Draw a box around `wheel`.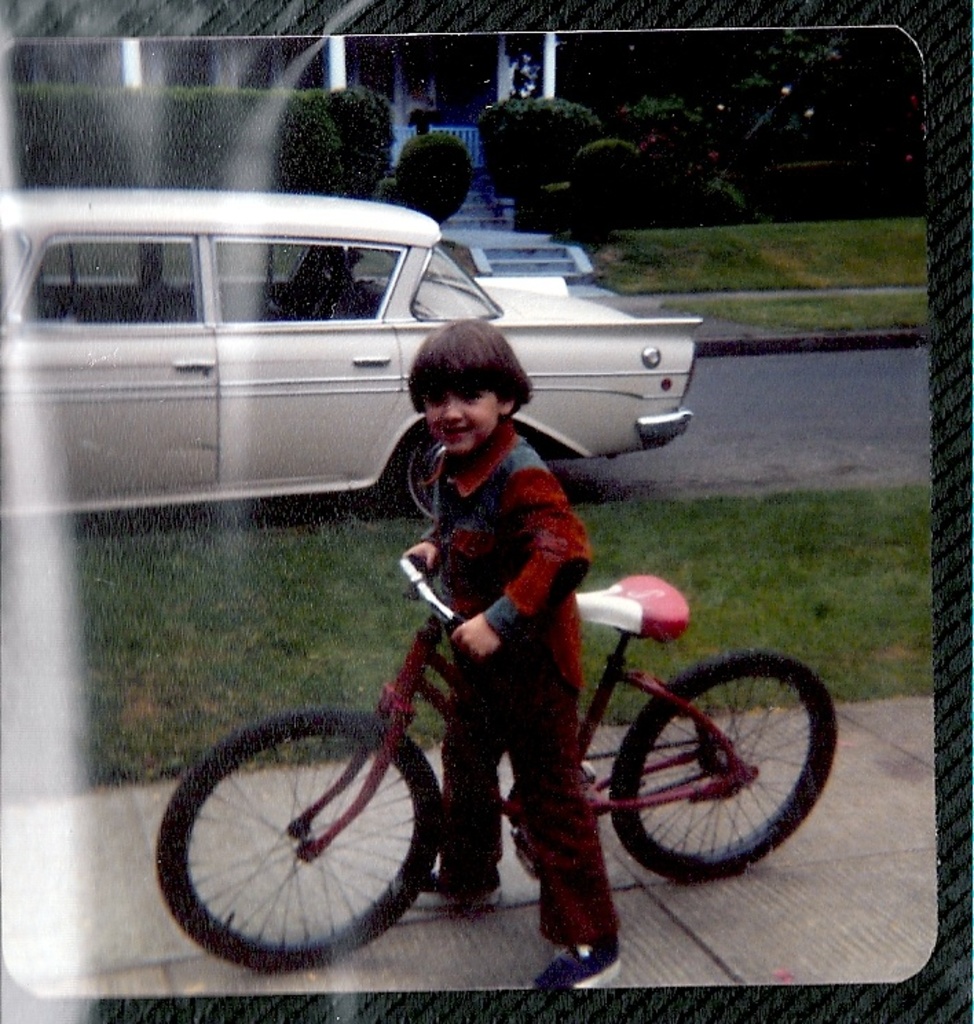
[left=153, top=716, right=450, bottom=970].
